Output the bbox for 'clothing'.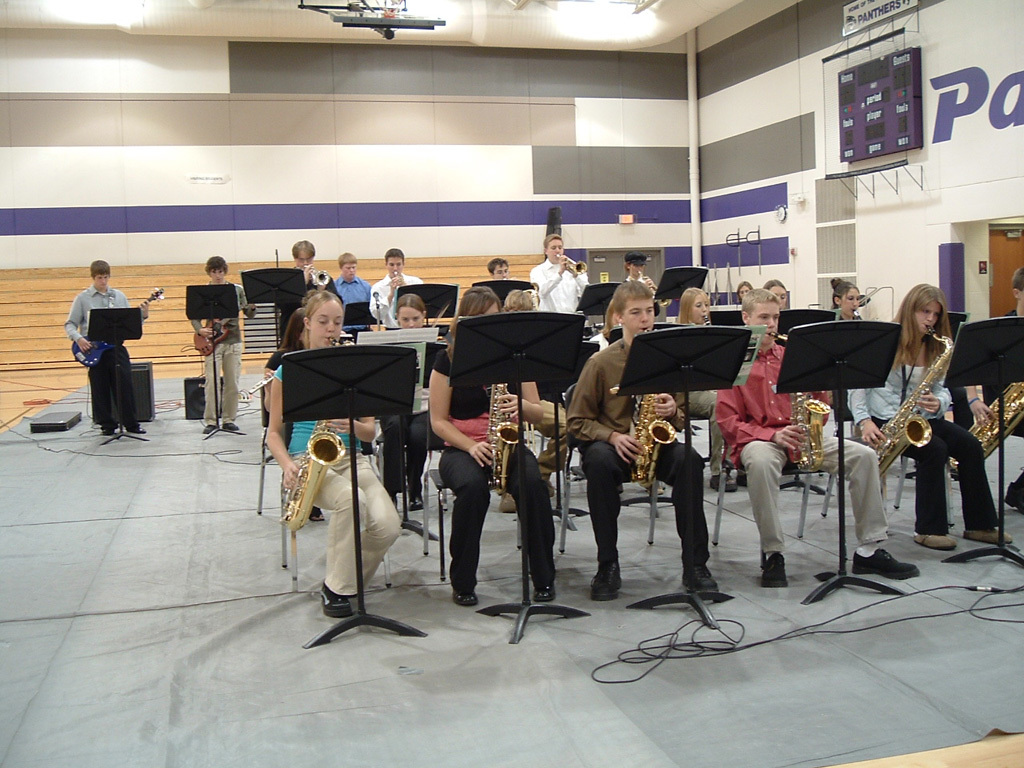
bbox(334, 279, 371, 340).
